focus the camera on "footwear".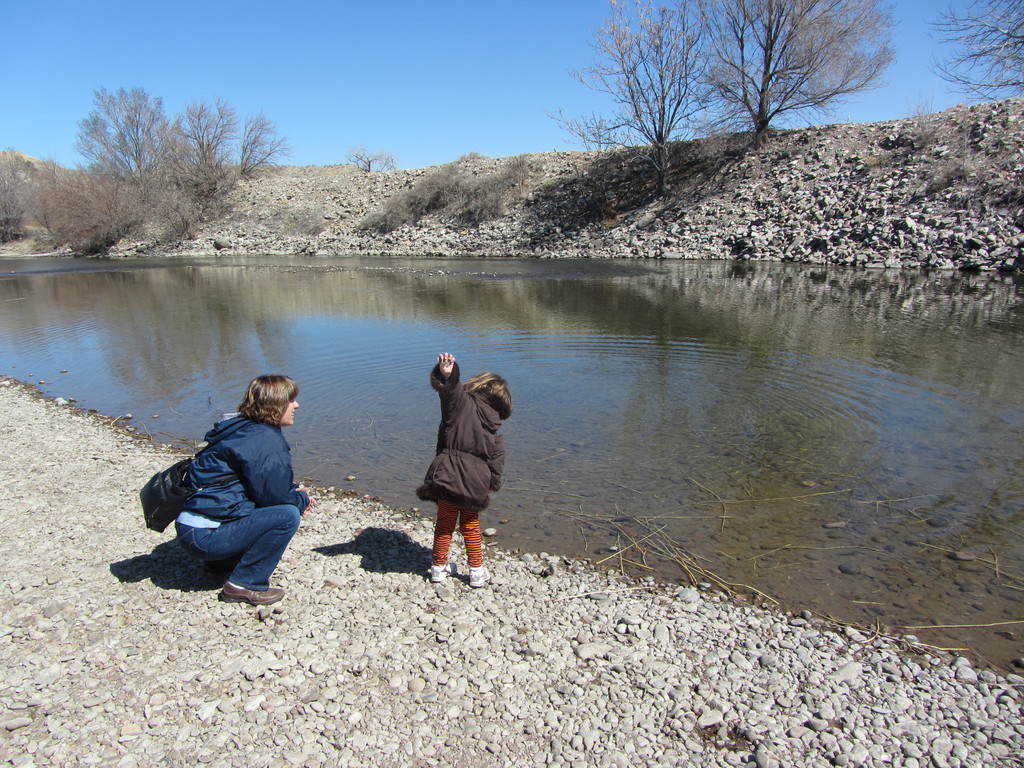
Focus region: select_region(468, 567, 491, 586).
